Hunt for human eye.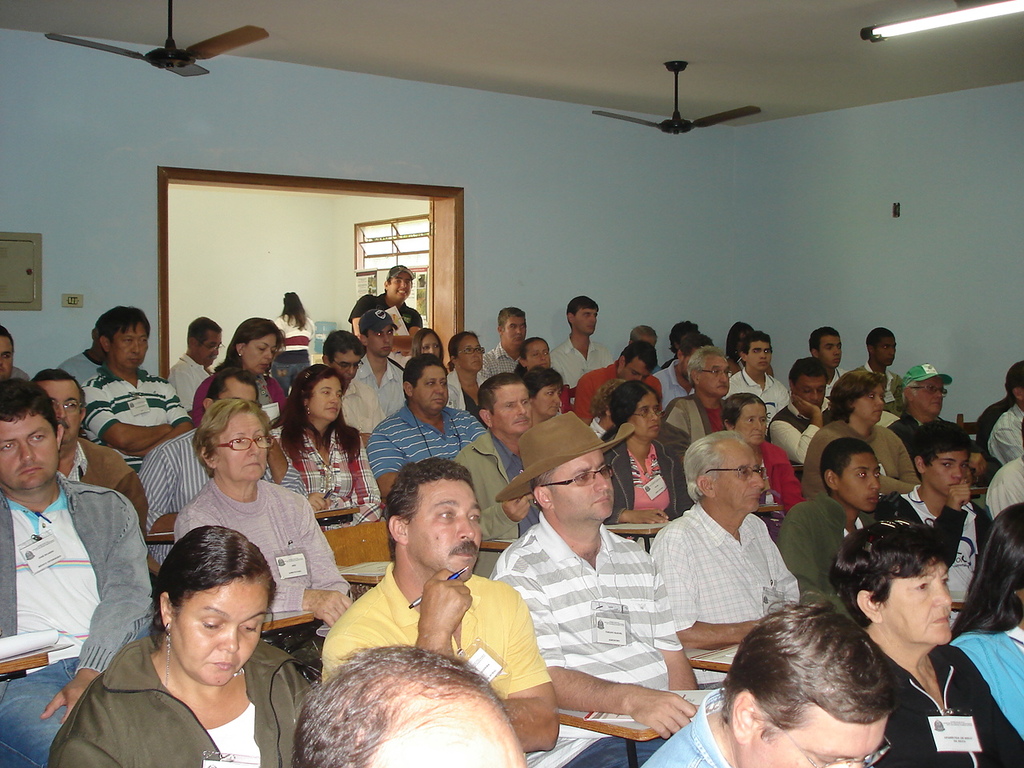
Hunted down at [433, 342, 440, 349].
